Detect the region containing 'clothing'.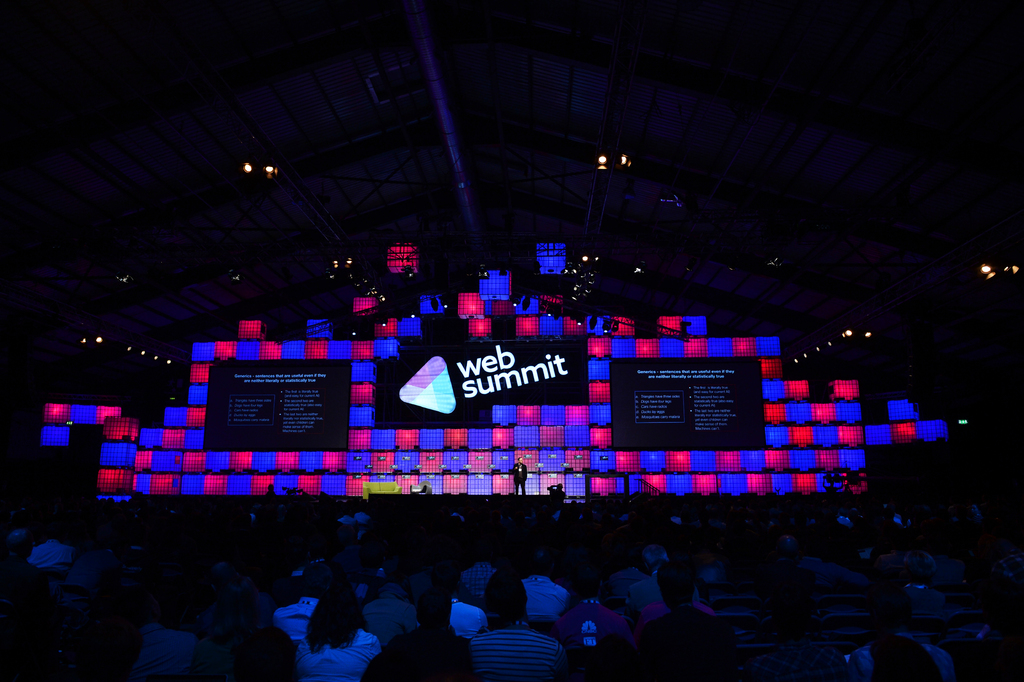
{"x1": 632, "y1": 613, "x2": 735, "y2": 659}.
